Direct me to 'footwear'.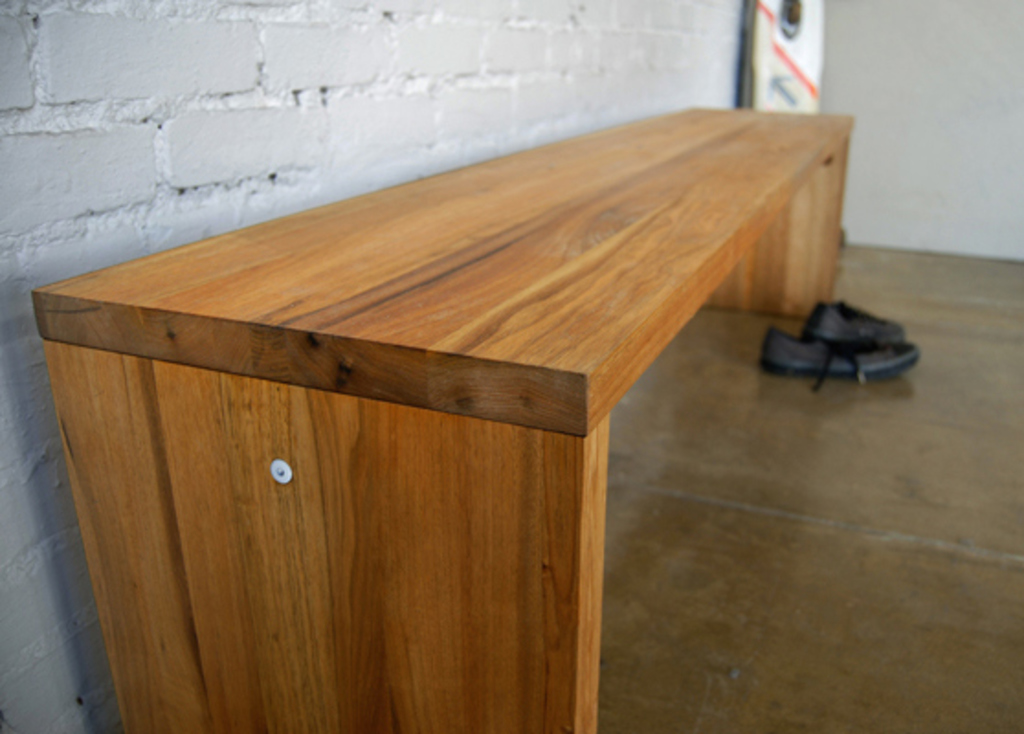
Direction: bbox=[804, 303, 901, 338].
